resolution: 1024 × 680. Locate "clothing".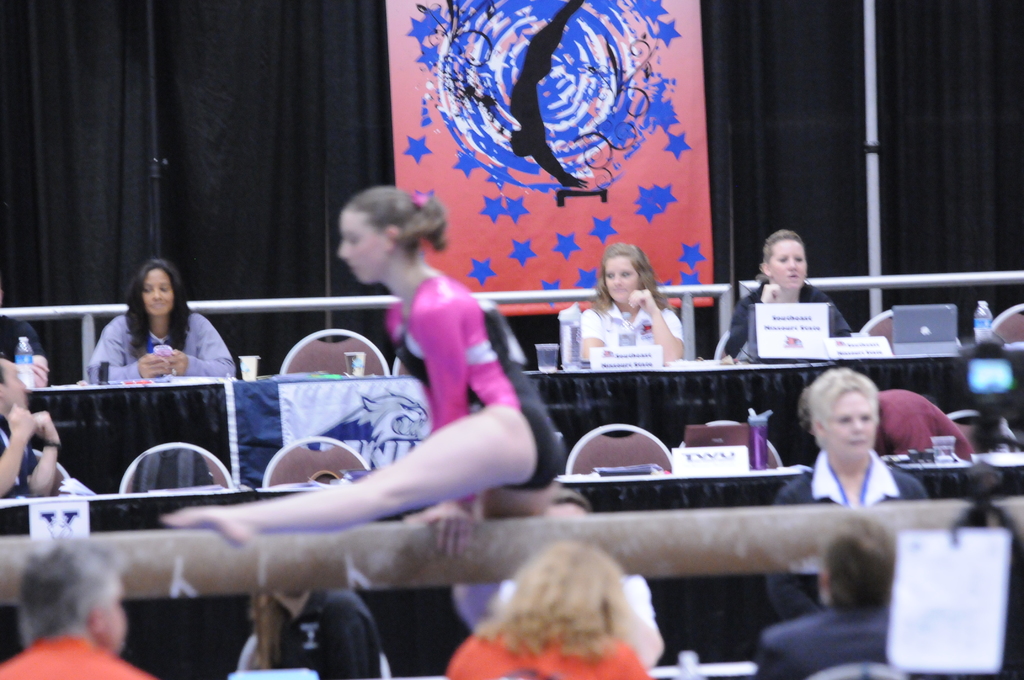
92/311/235/371.
